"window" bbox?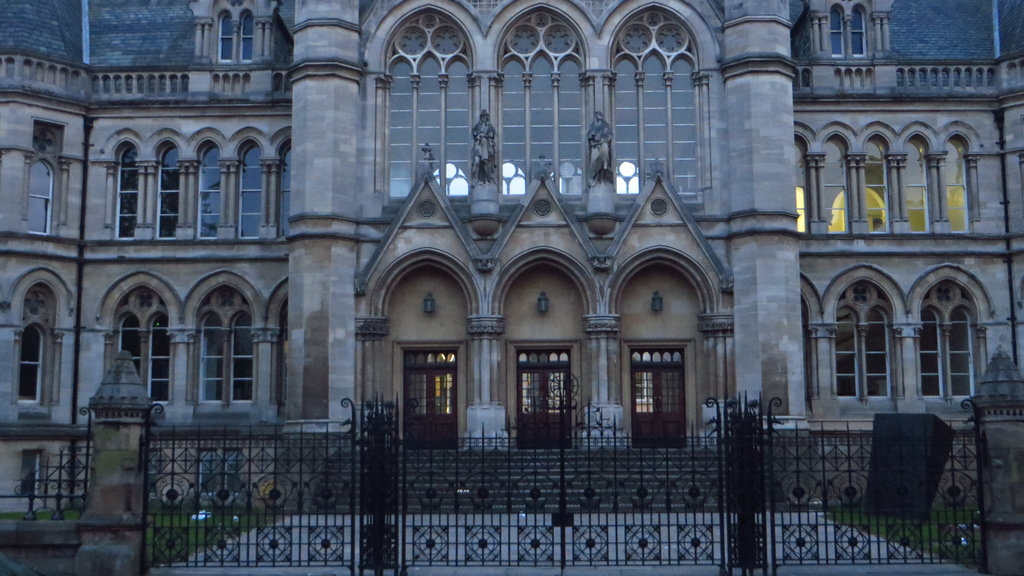
155, 148, 179, 239
